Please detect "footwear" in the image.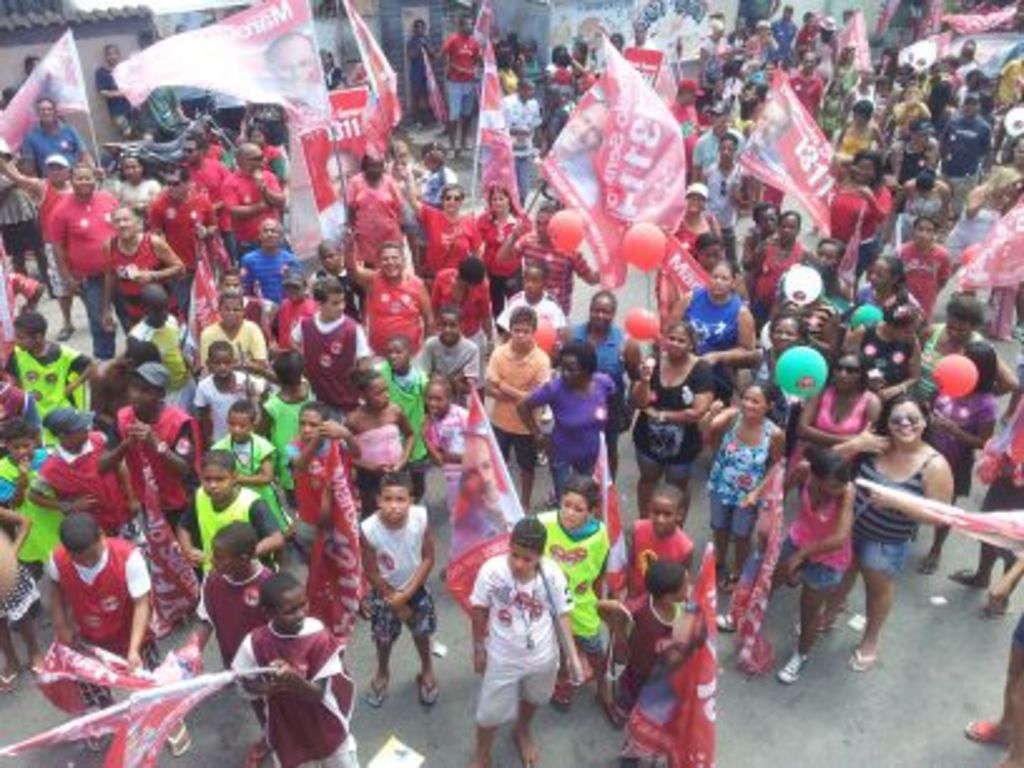
843, 645, 878, 675.
